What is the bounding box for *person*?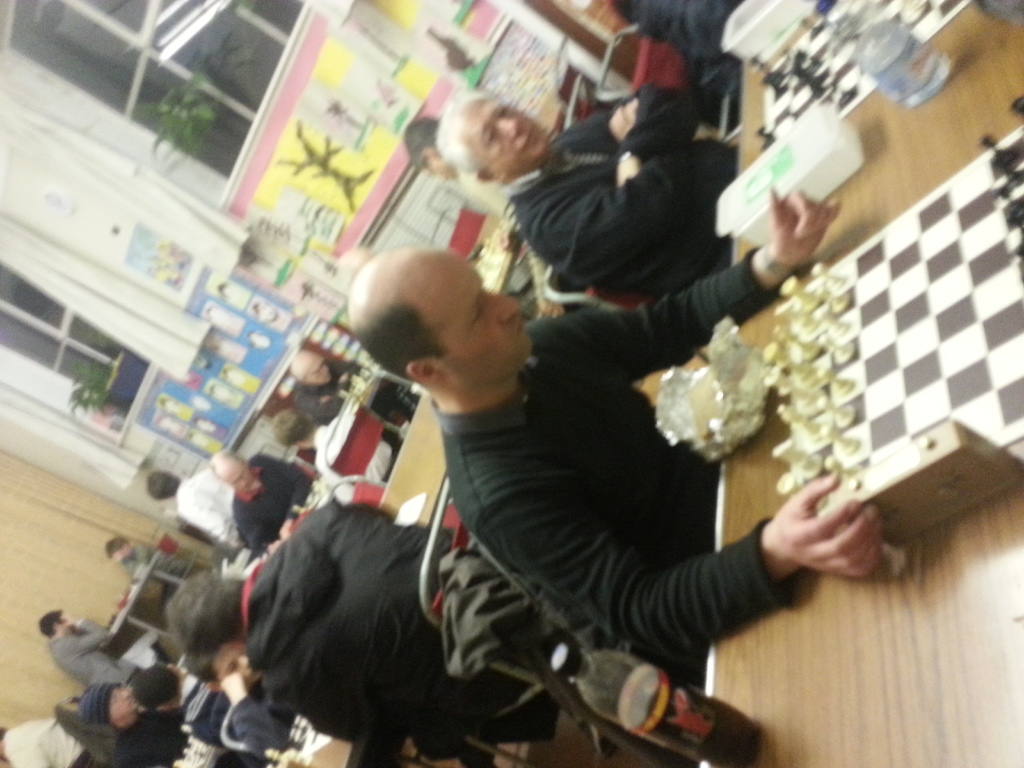
box(80, 674, 148, 767).
